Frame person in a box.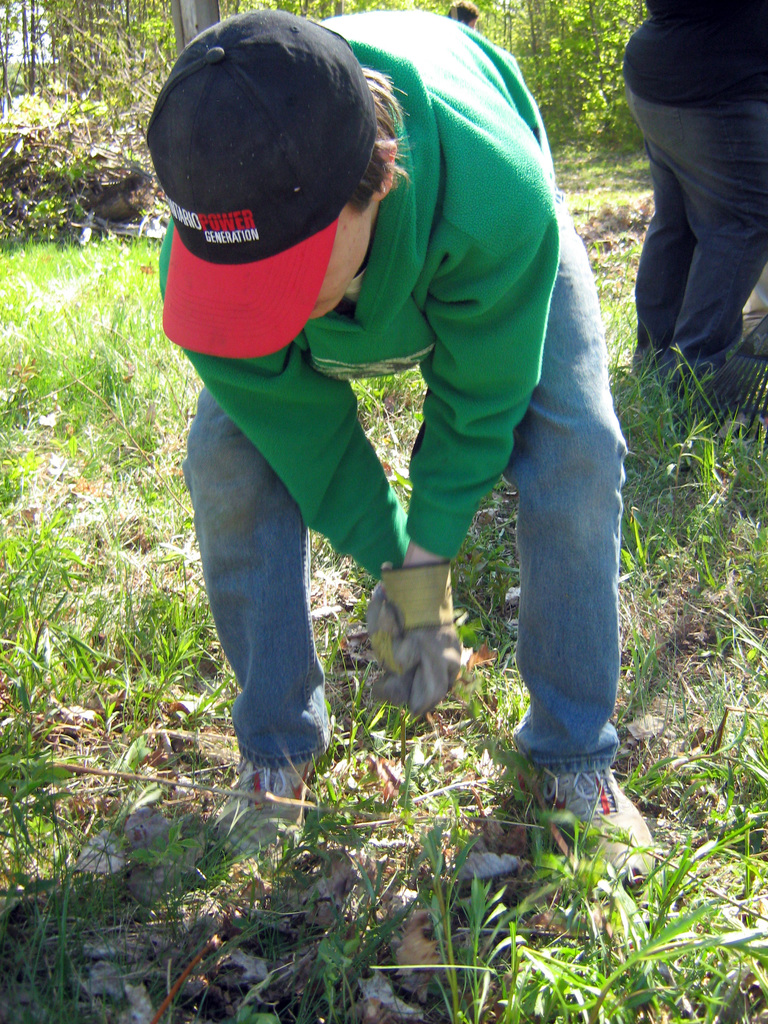
[148,8,627,836].
